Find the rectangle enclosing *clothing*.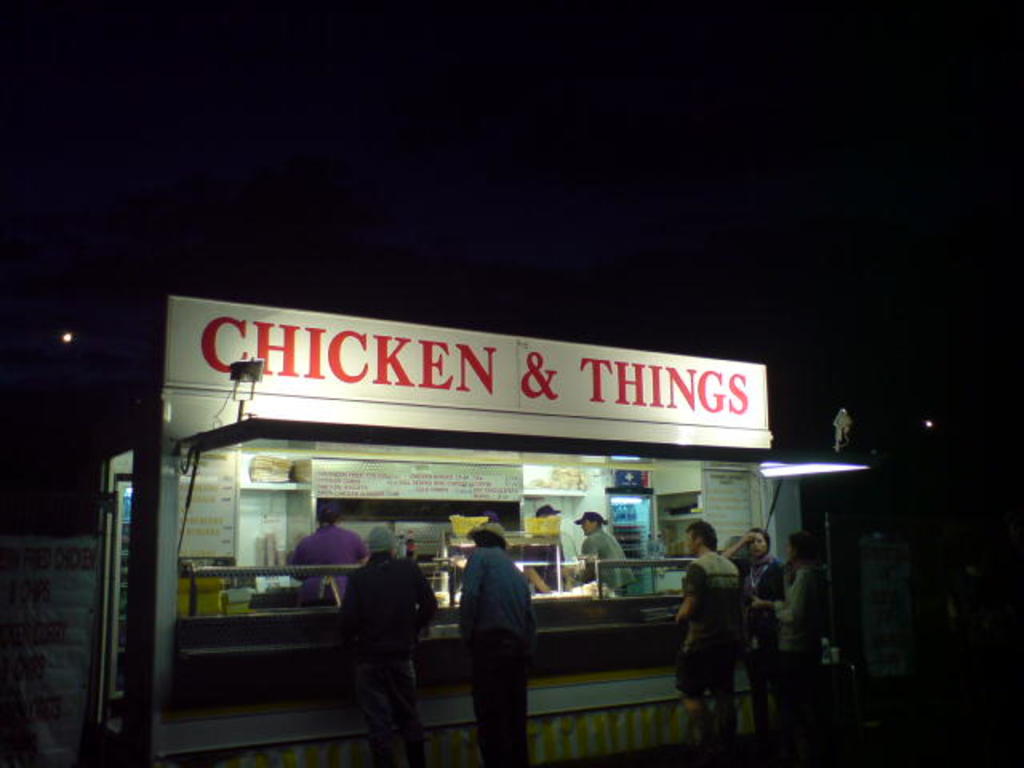
(x1=736, y1=555, x2=781, y2=675).
